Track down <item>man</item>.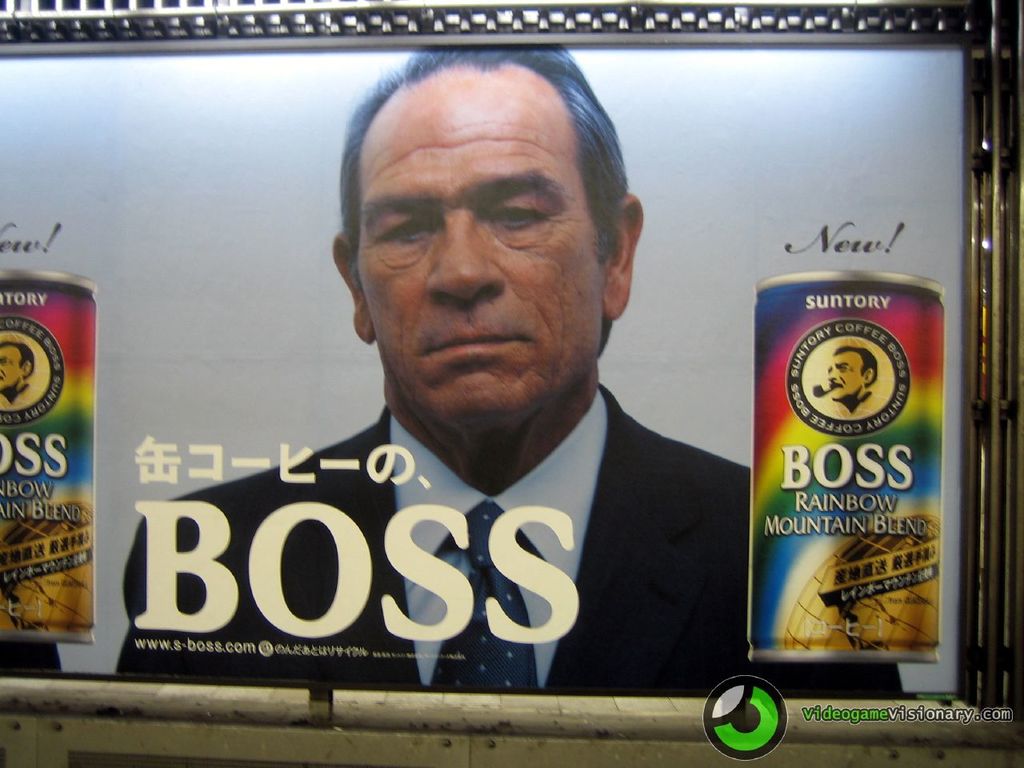
Tracked to bbox(109, 100, 811, 707).
